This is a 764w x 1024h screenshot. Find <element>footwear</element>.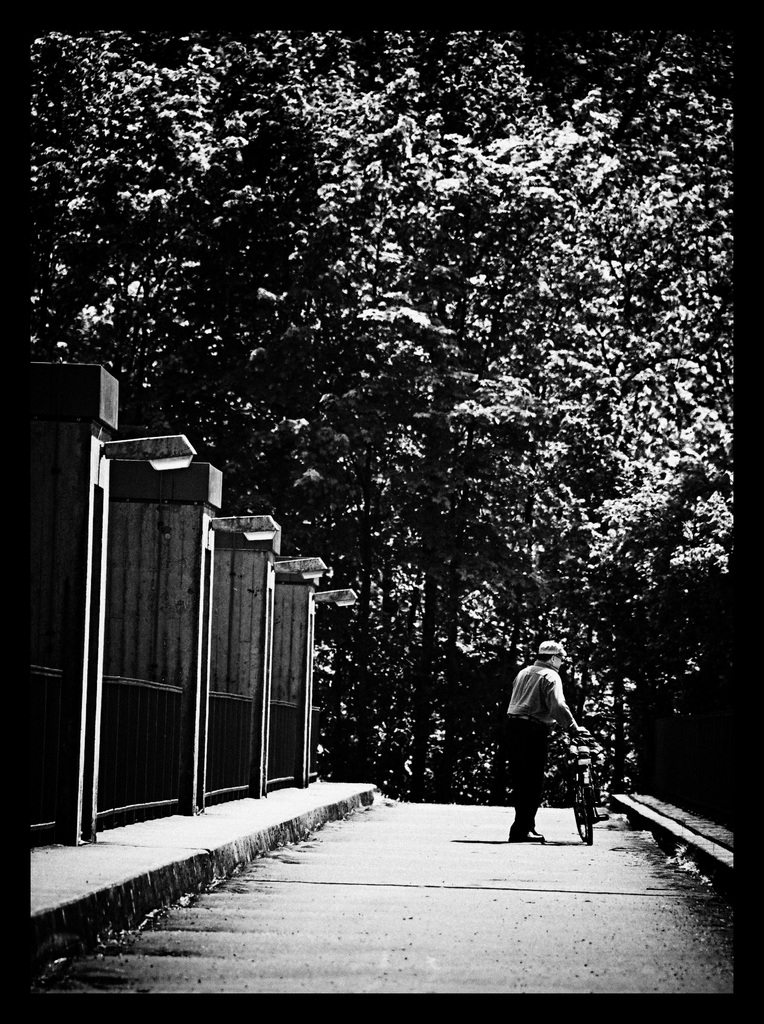
Bounding box: 504 824 553 847.
